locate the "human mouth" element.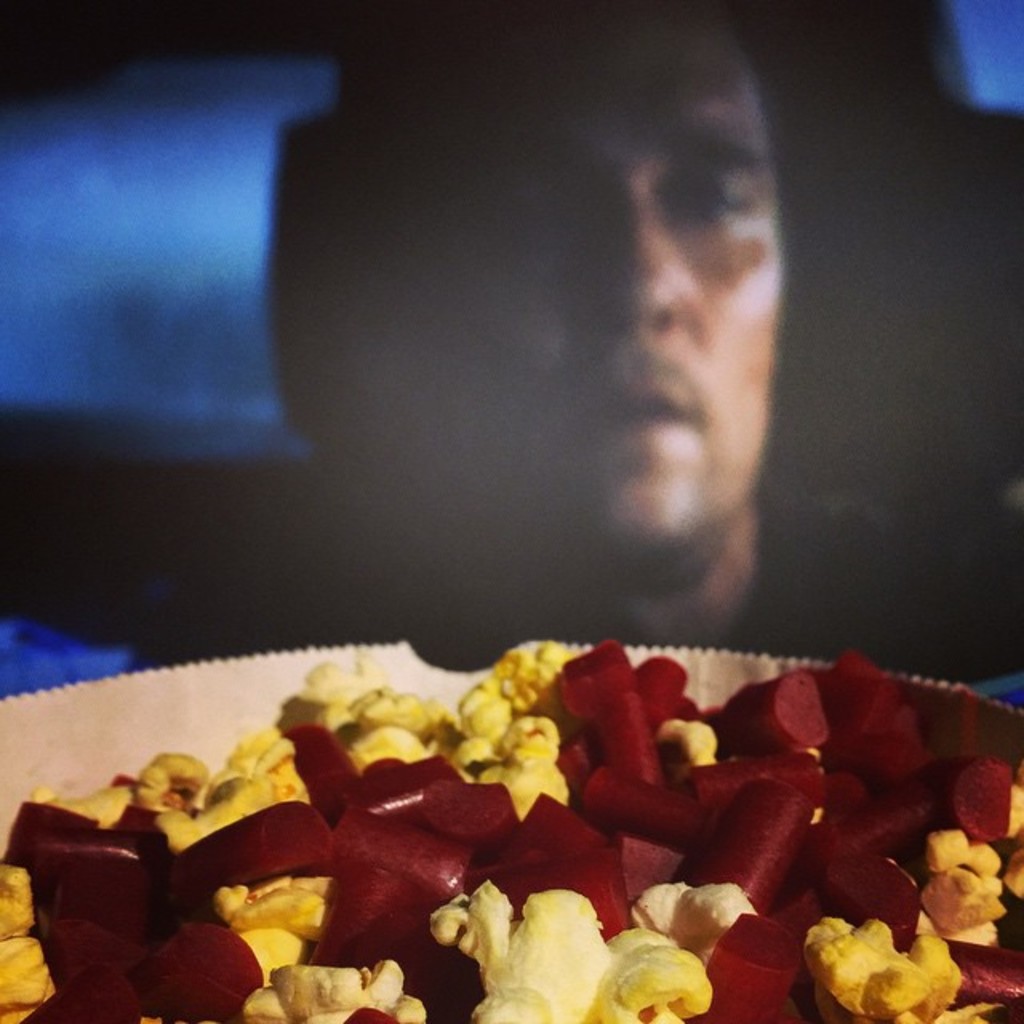
Element bbox: <box>573,384,691,440</box>.
